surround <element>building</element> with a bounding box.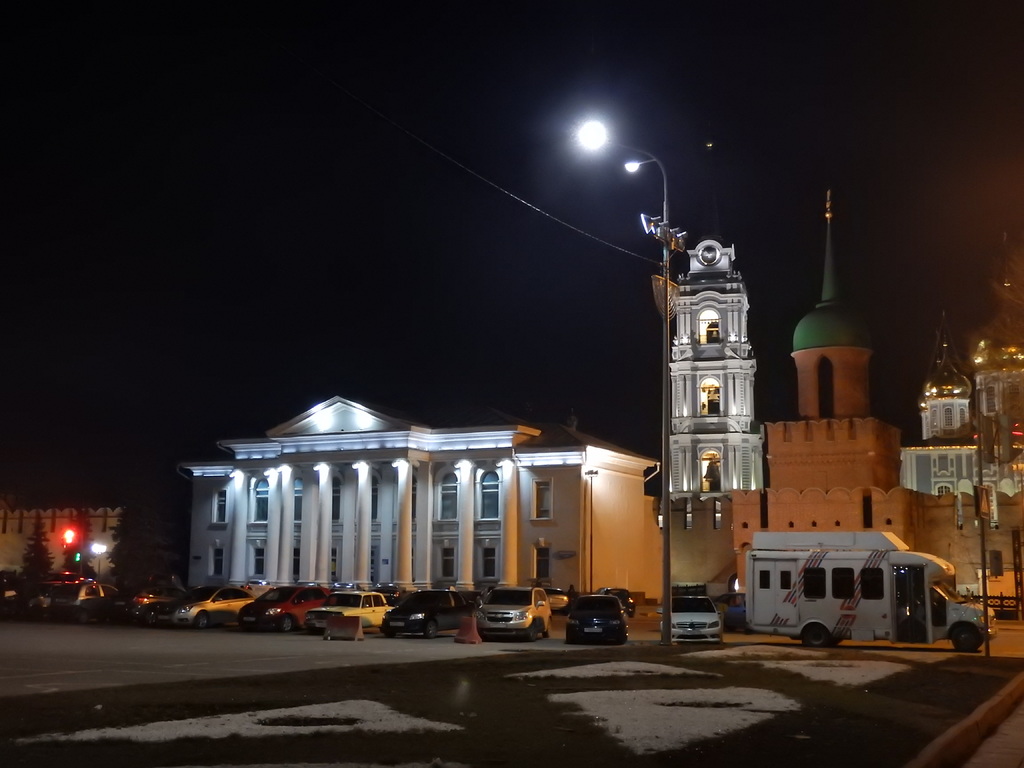
x1=189, y1=396, x2=666, y2=595.
